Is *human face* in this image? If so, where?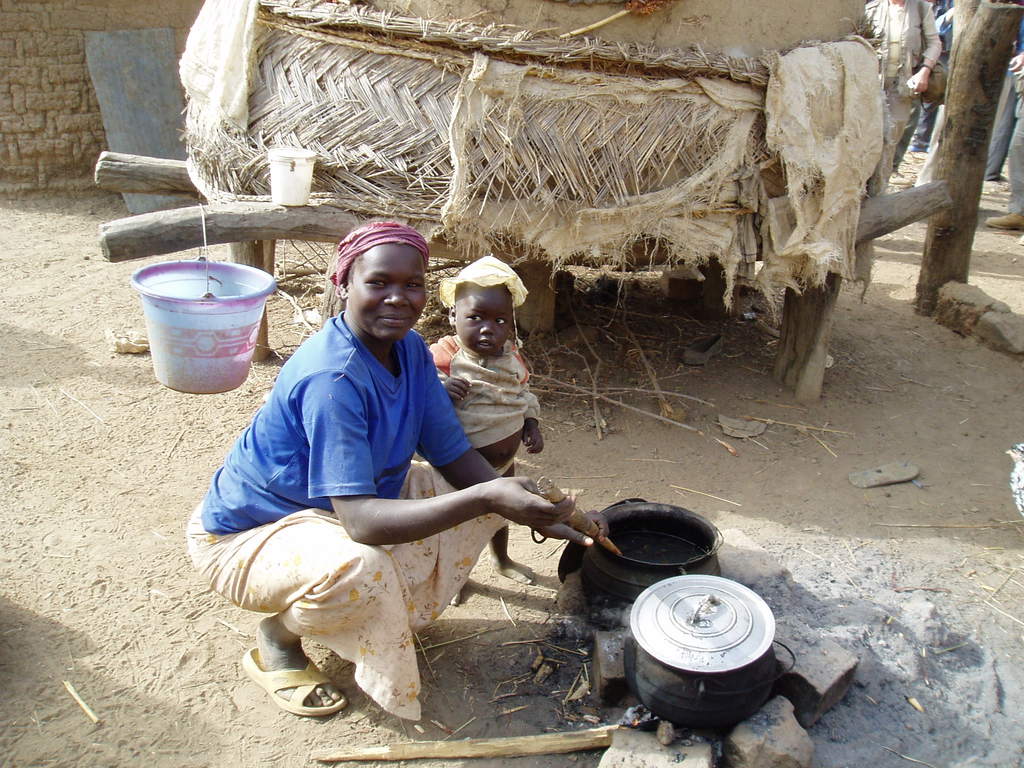
Yes, at x1=347 y1=244 x2=426 y2=340.
